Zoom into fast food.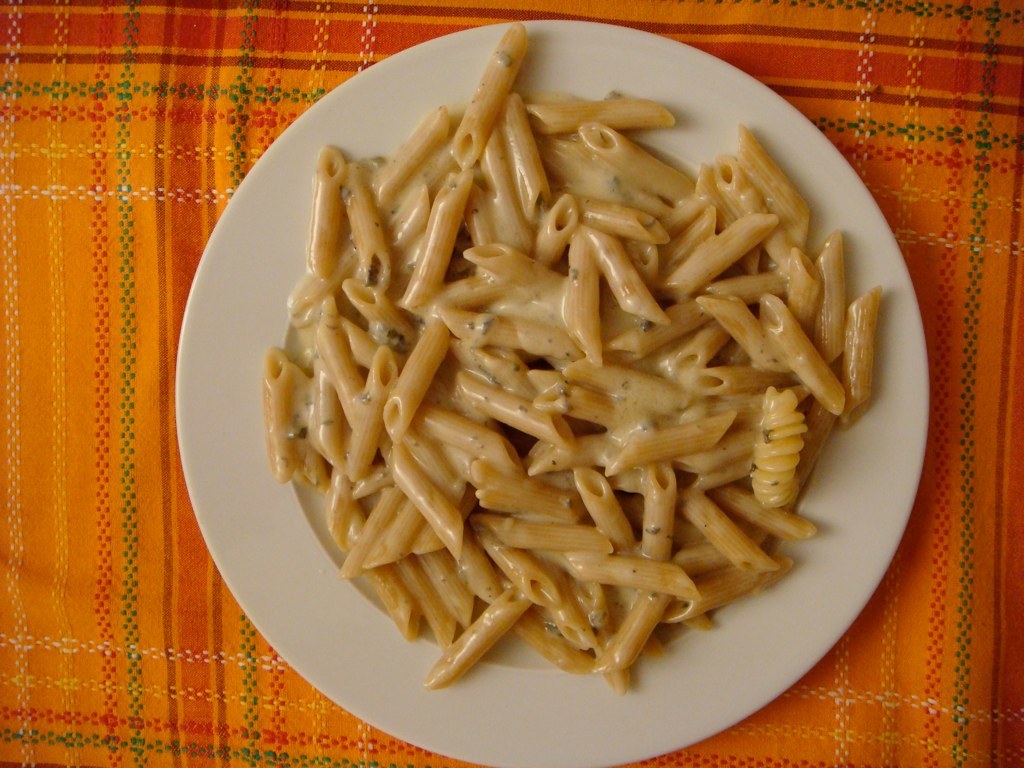
Zoom target: (653,551,803,624).
